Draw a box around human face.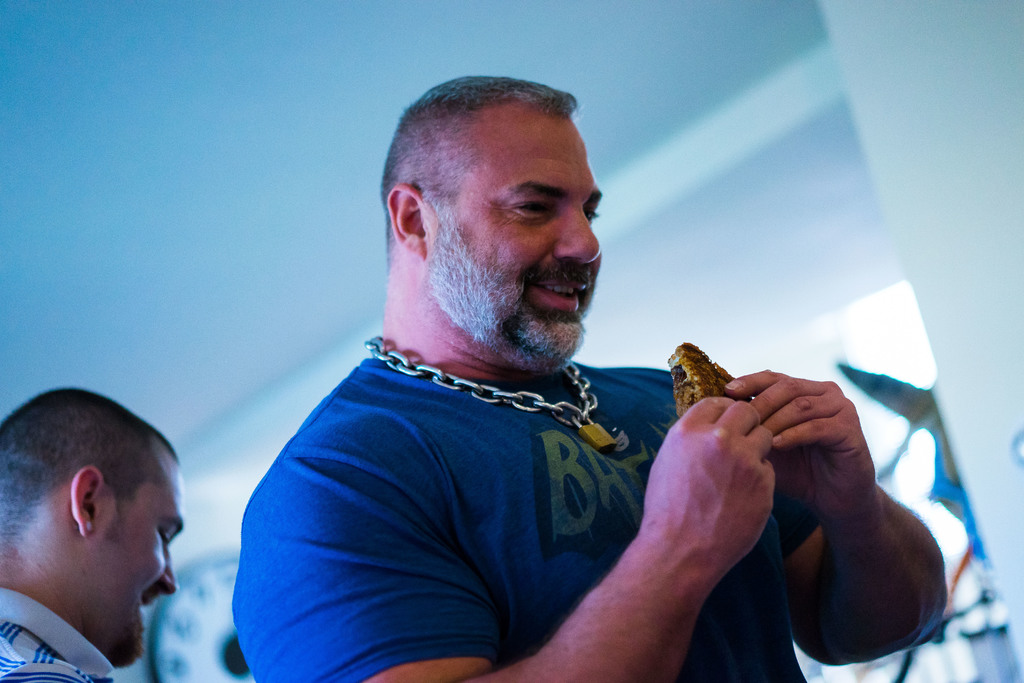
(x1=424, y1=108, x2=607, y2=361).
